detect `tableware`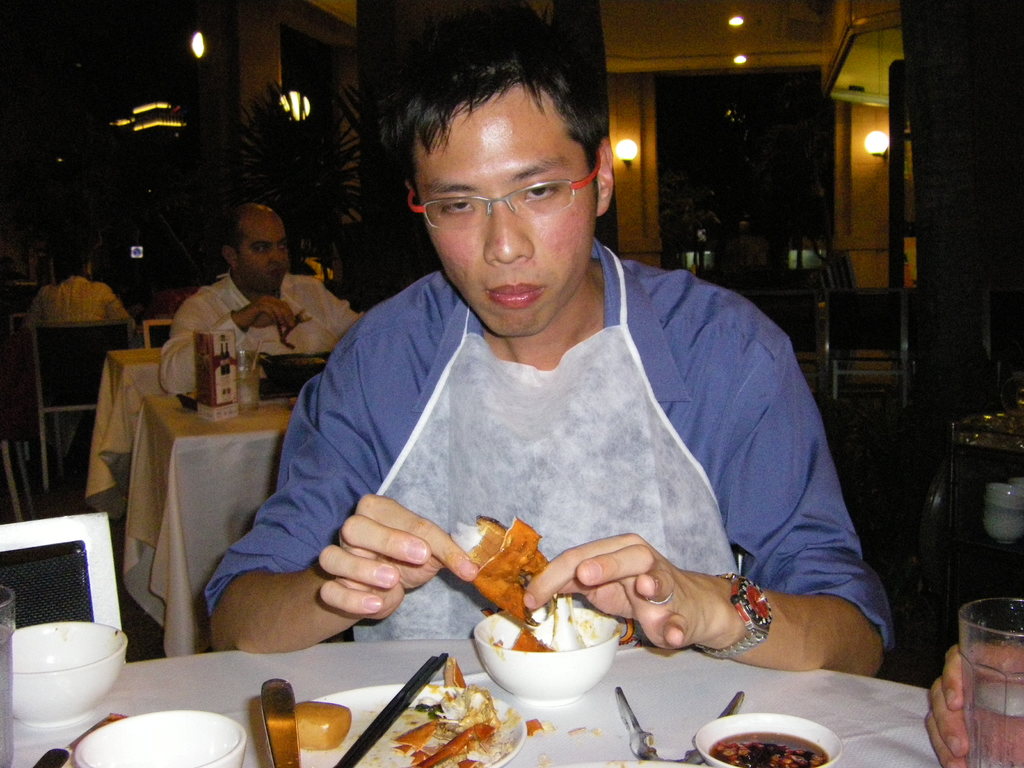
bbox=[608, 688, 746, 765]
